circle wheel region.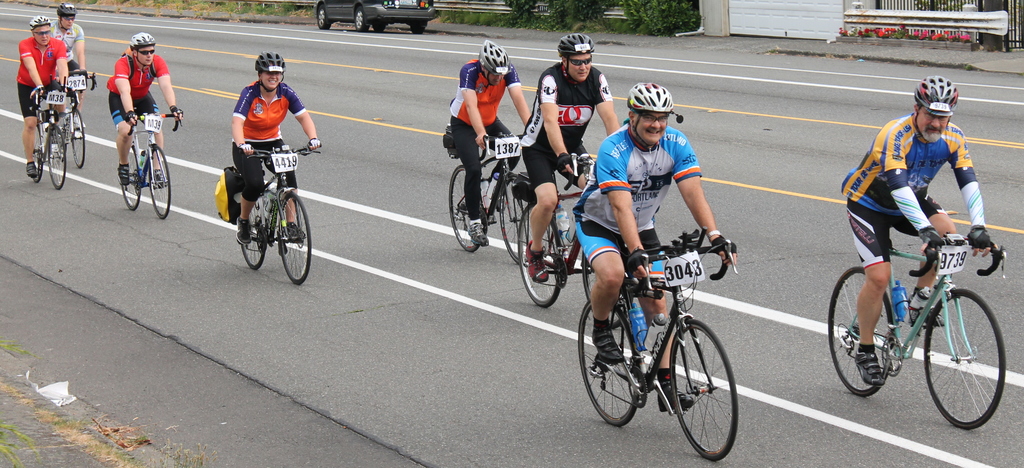
Region: <box>234,193,289,272</box>.
